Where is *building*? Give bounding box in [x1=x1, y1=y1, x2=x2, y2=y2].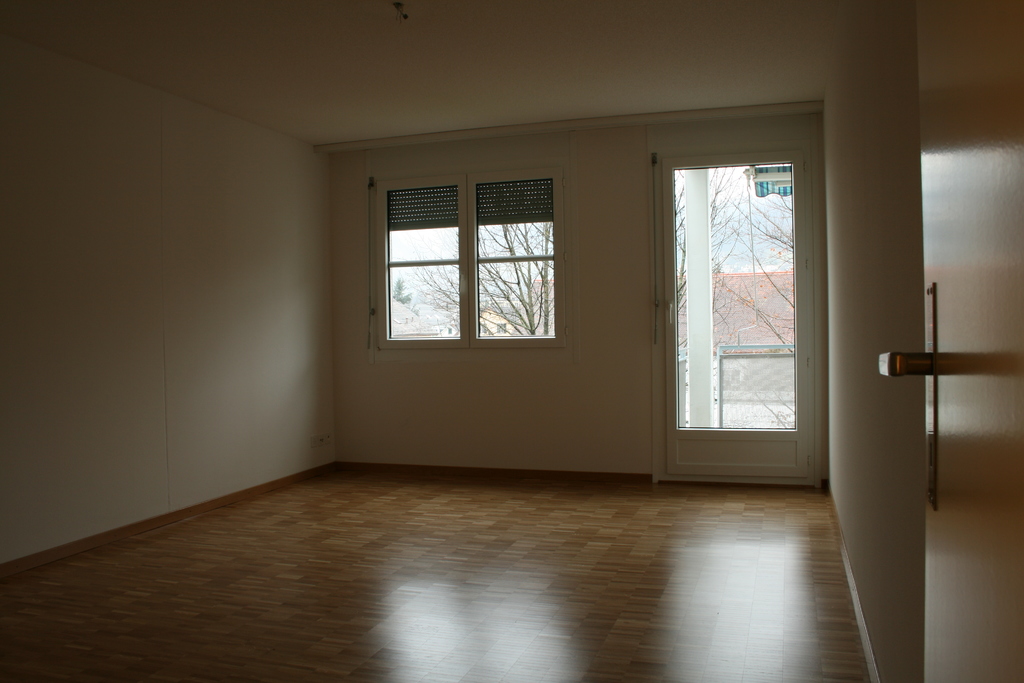
[x1=0, y1=0, x2=1023, y2=682].
